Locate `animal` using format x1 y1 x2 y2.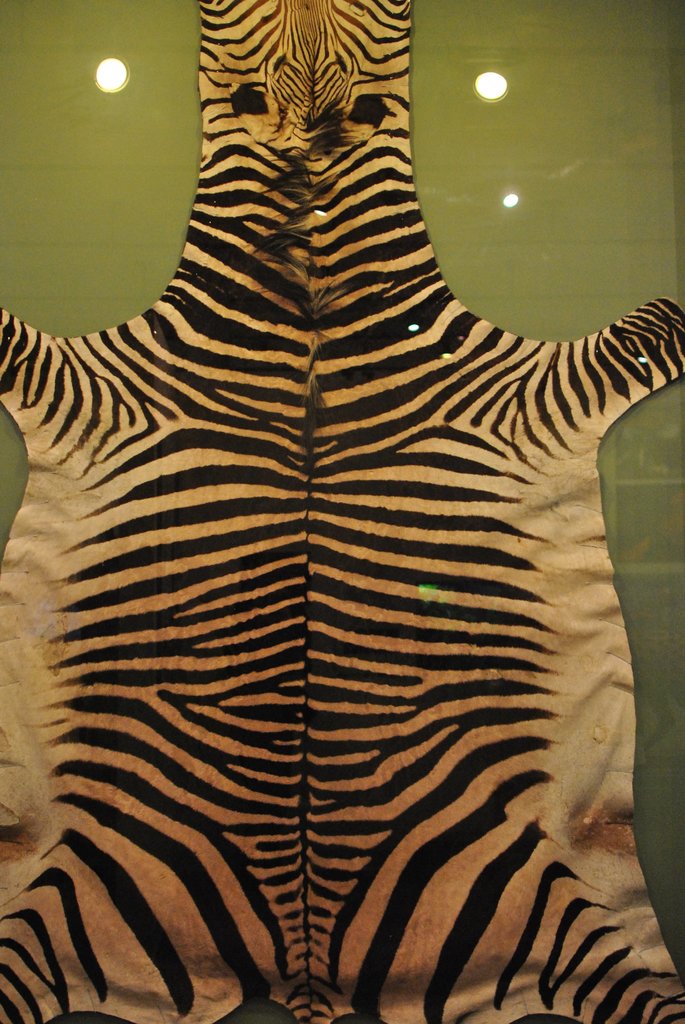
0 0 684 1023.
